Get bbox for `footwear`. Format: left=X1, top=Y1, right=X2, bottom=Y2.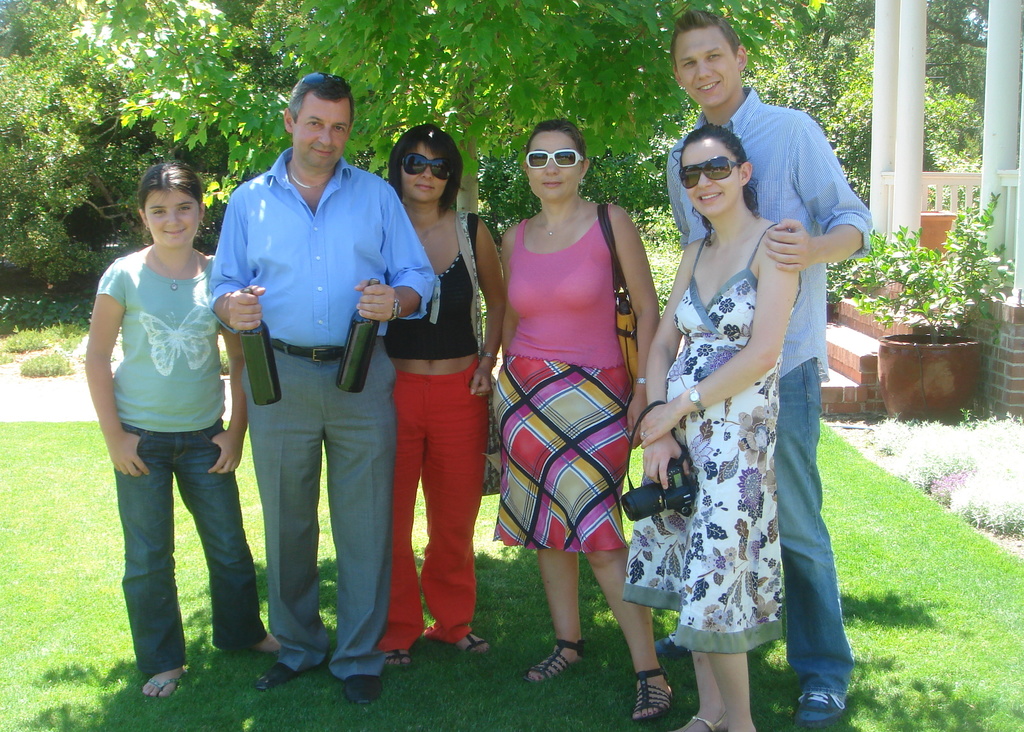
left=140, top=680, right=189, bottom=698.
